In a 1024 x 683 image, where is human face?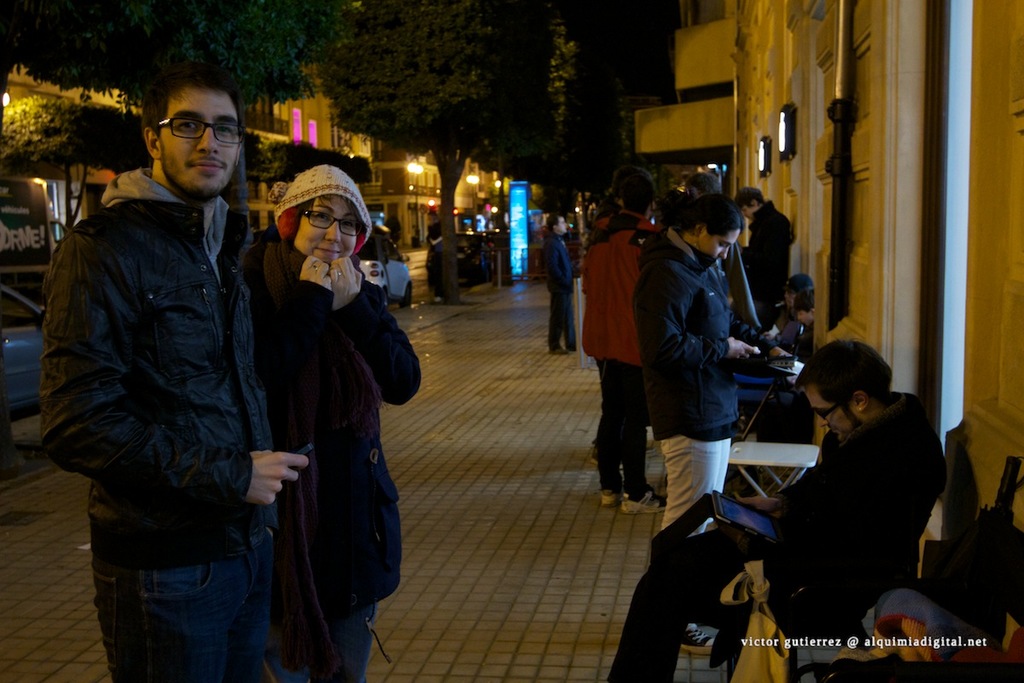
x1=707, y1=232, x2=737, y2=260.
